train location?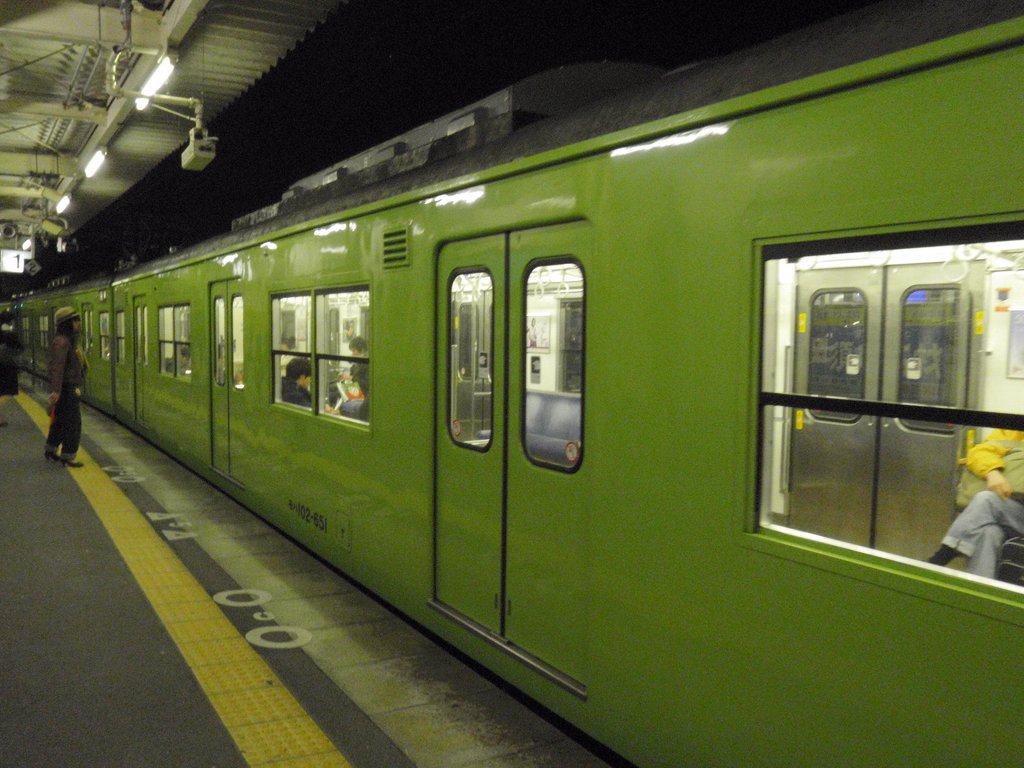
bbox=[0, 1, 1023, 767]
